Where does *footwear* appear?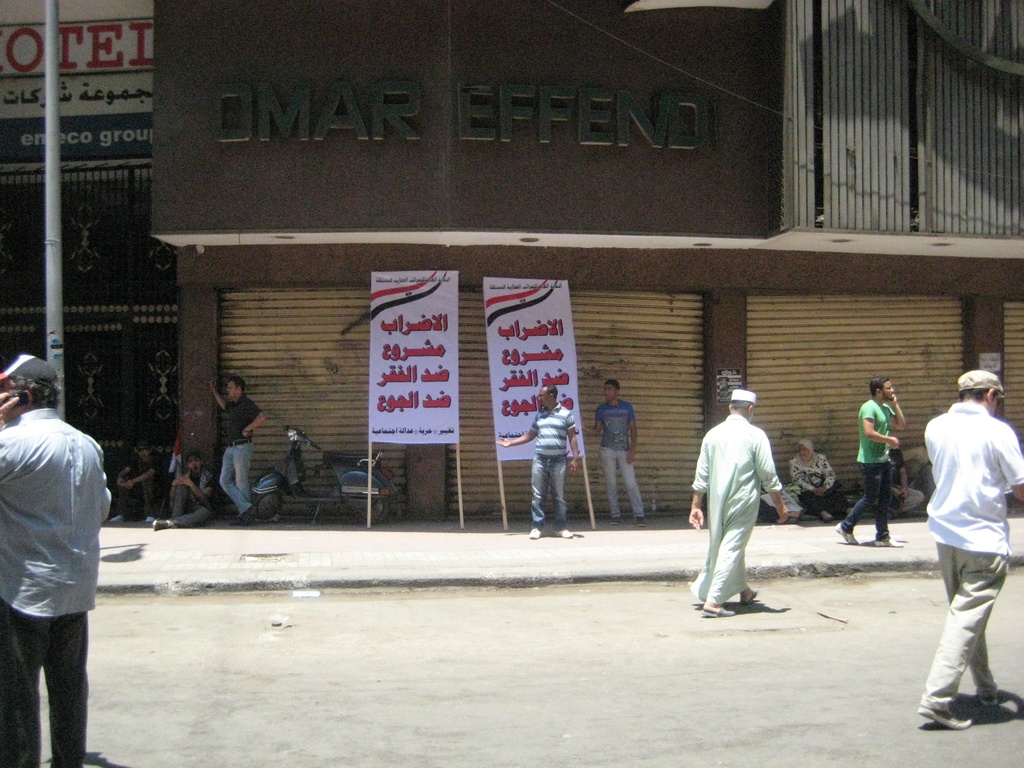
Appears at x1=982, y1=691, x2=996, y2=708.
